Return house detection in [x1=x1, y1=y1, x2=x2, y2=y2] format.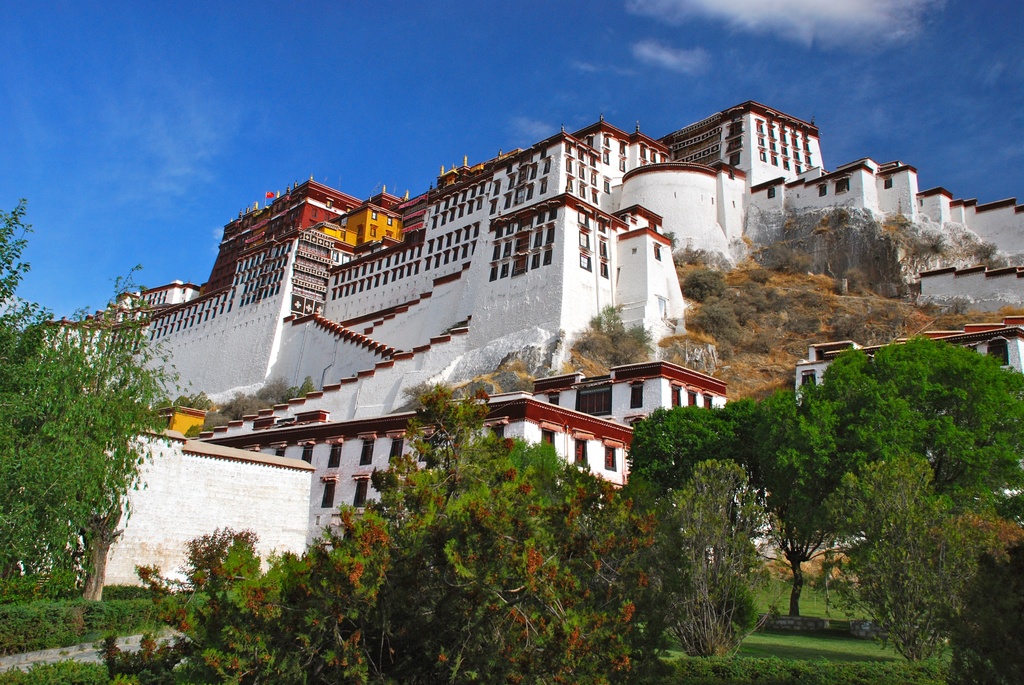
[x1=19, y1=113, x2=1023, y2=366].
